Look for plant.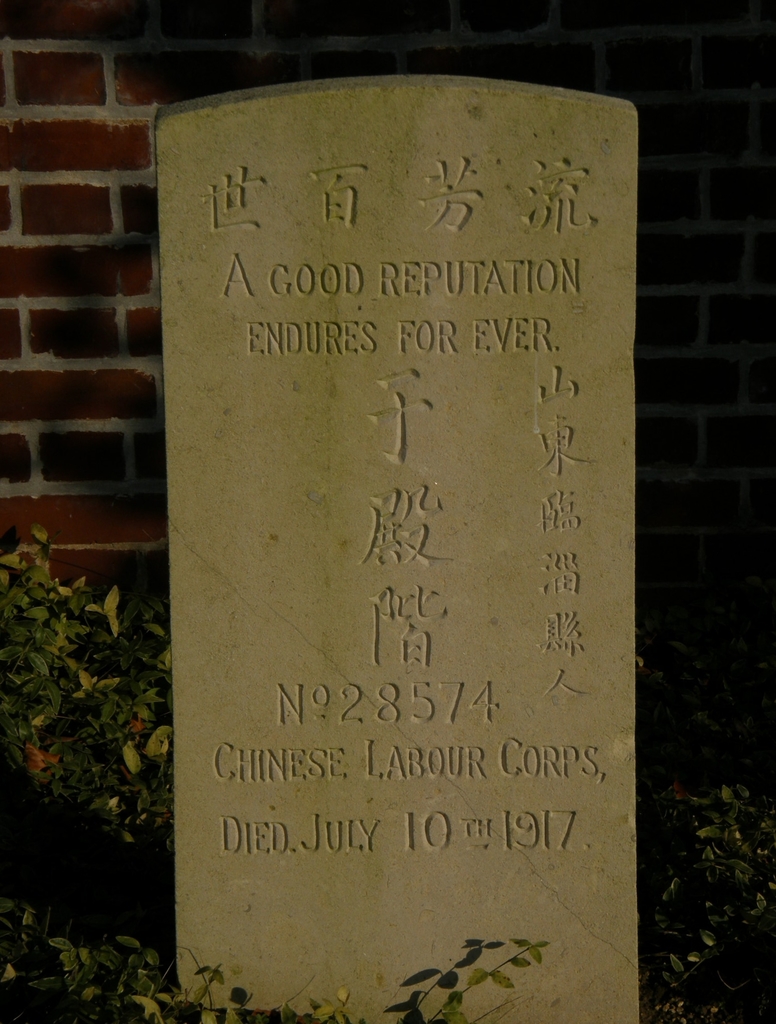
Found: bbox(0, 915, 559, 1022).
